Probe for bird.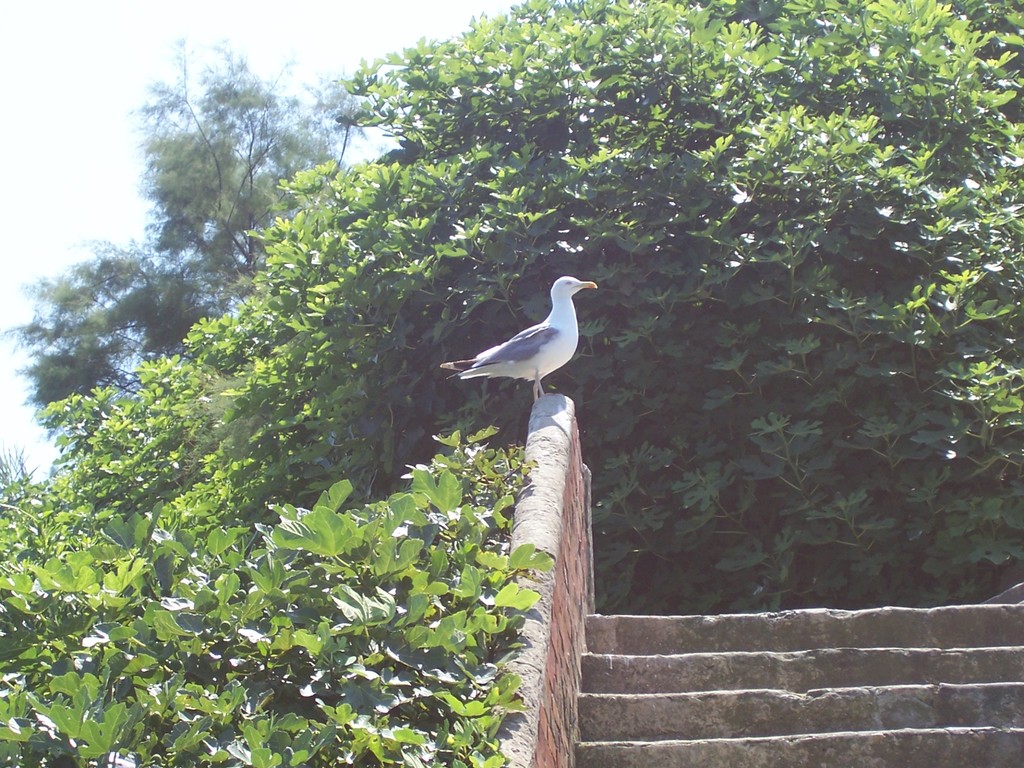
Probe result: 451, 274, 595, 403.
